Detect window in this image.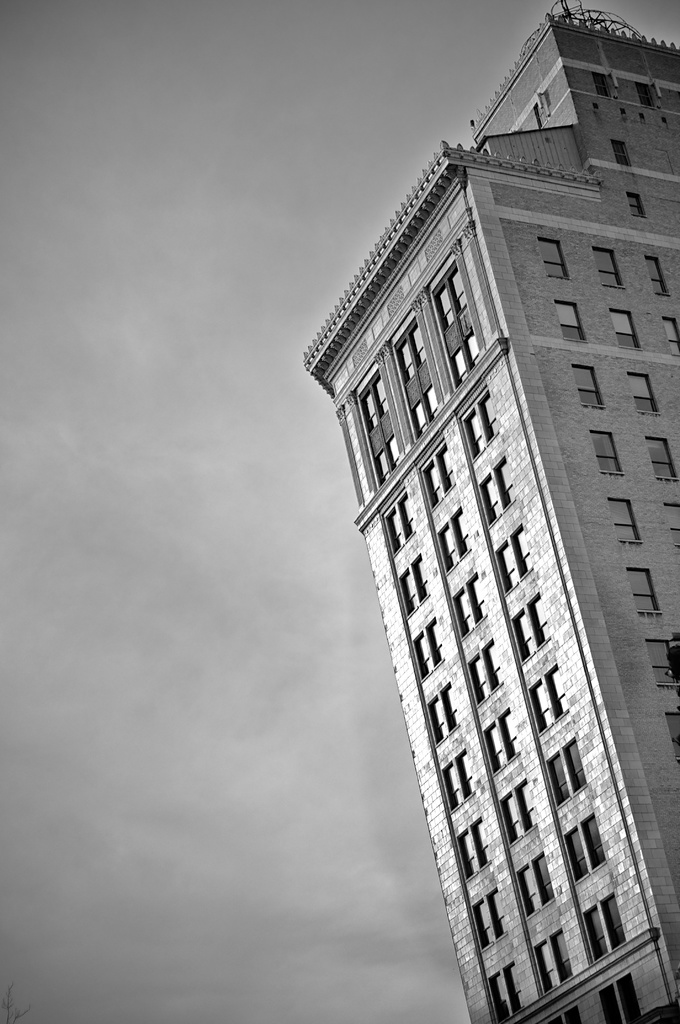
Detection: 449, 346, 474, 384.
